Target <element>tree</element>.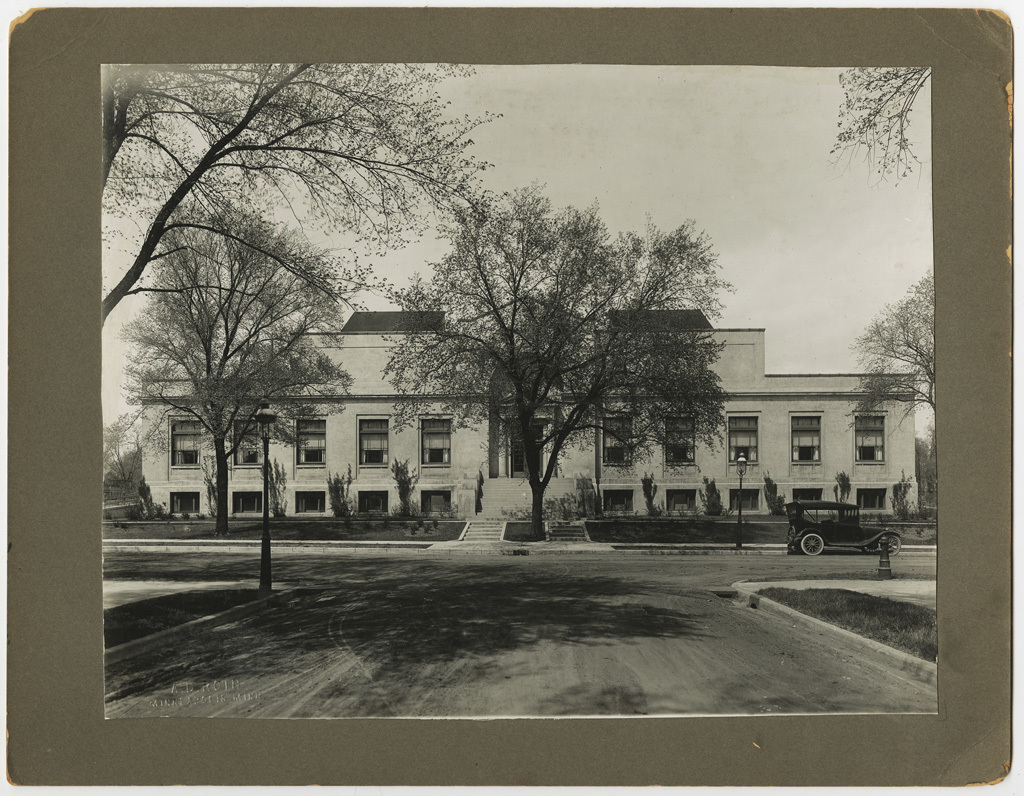
Target region: BBox(642, 473, 661, 516).
